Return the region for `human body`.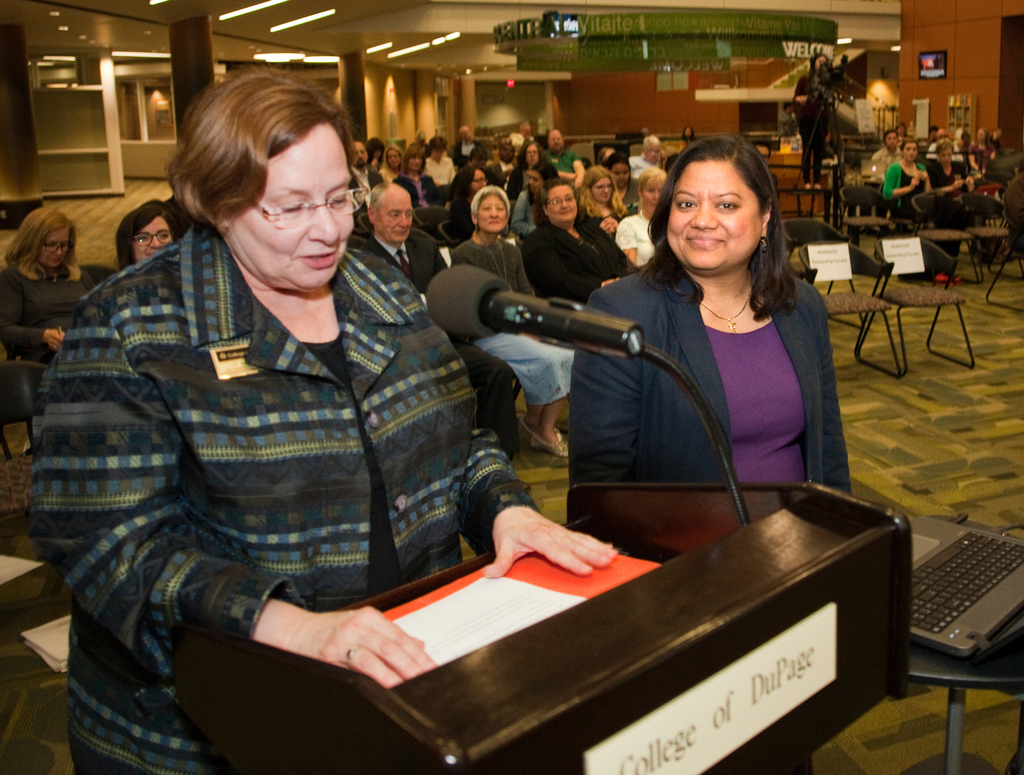
522:189:629:301.
